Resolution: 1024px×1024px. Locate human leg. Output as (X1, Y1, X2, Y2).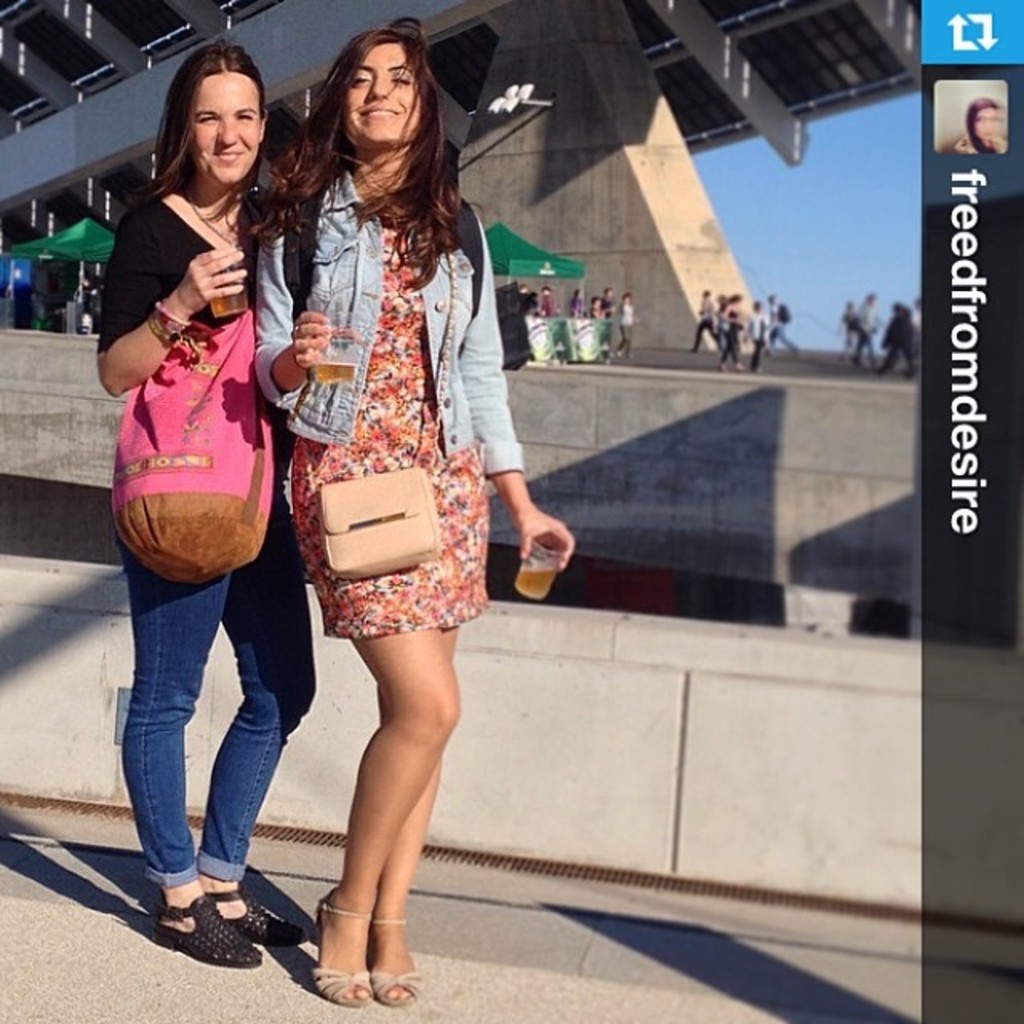
(202, 472, 317, 934).
